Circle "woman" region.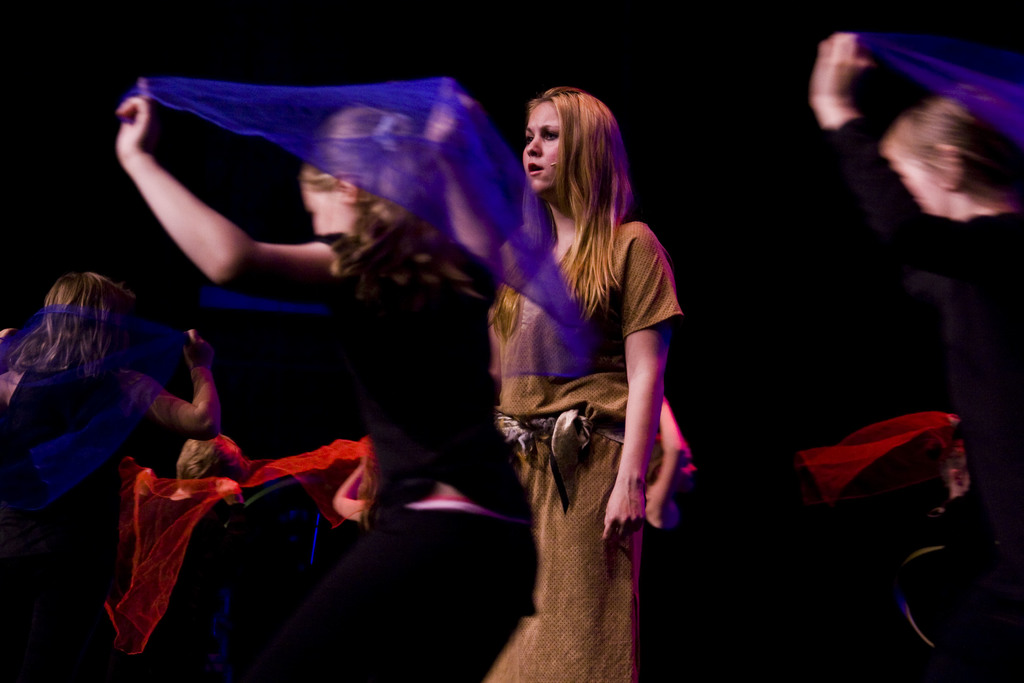
Region: 465 75 700 648.
